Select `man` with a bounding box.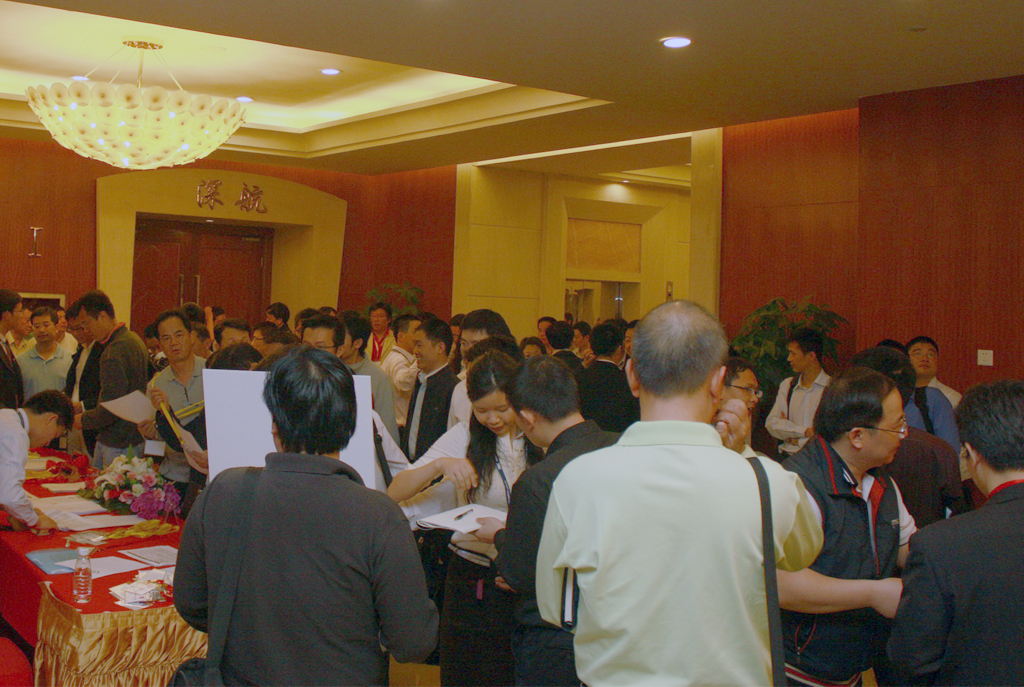
{"left": 567, "top": 322, "right": 593, "bottom": 367}.
